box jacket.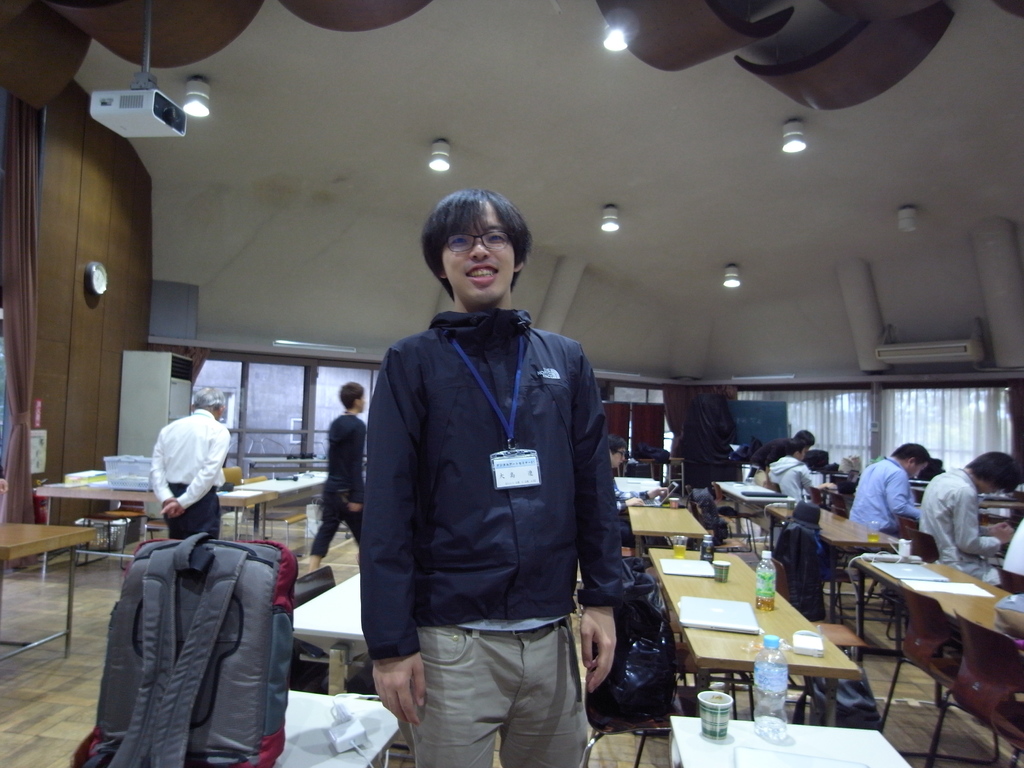
crop(351, 246, 638, 678).
